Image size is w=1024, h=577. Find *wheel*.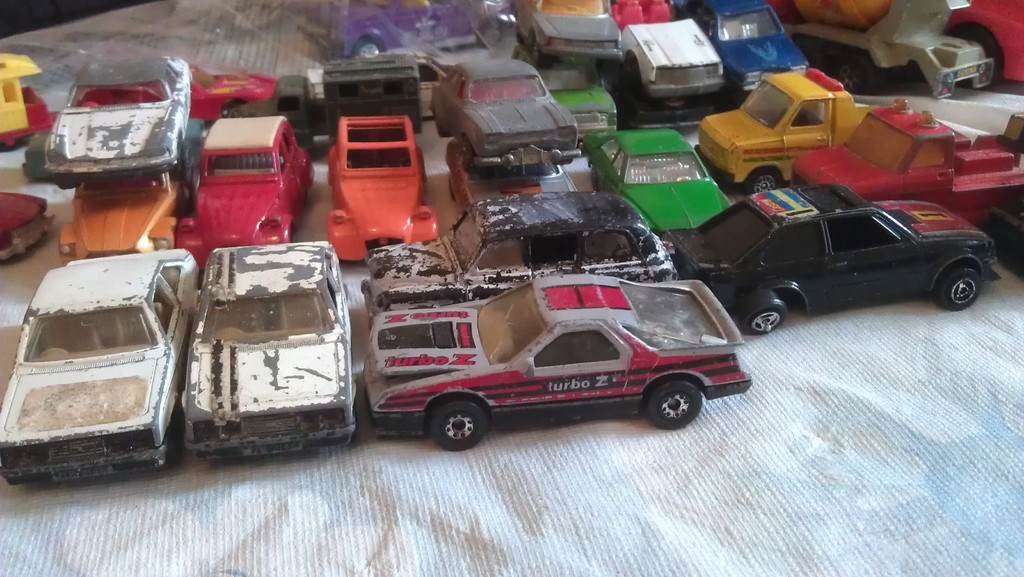
936 264 984 312.
